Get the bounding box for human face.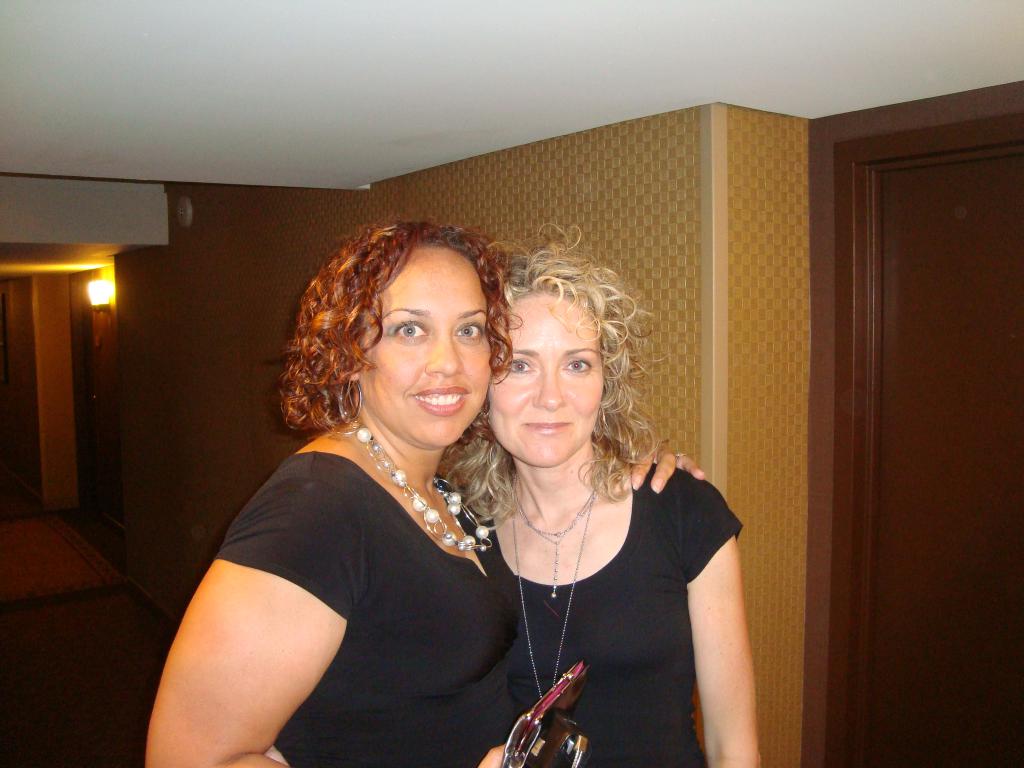
rect(488, 288, 602, 465).
